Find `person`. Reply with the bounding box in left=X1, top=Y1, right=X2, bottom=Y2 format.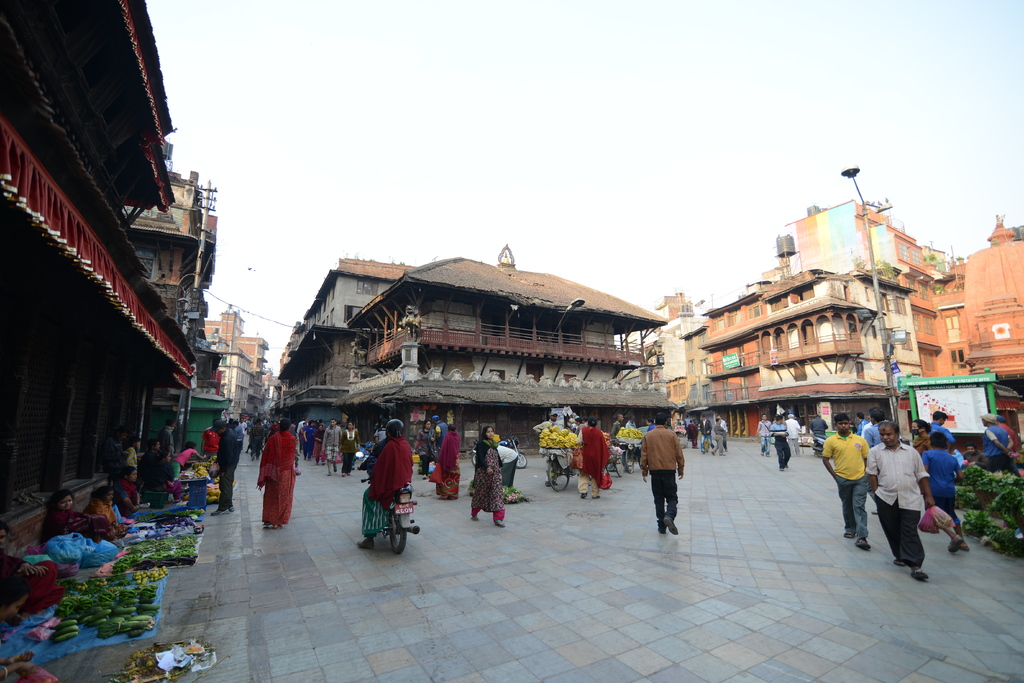
left=358, top=419, right=412, bottom=570.
